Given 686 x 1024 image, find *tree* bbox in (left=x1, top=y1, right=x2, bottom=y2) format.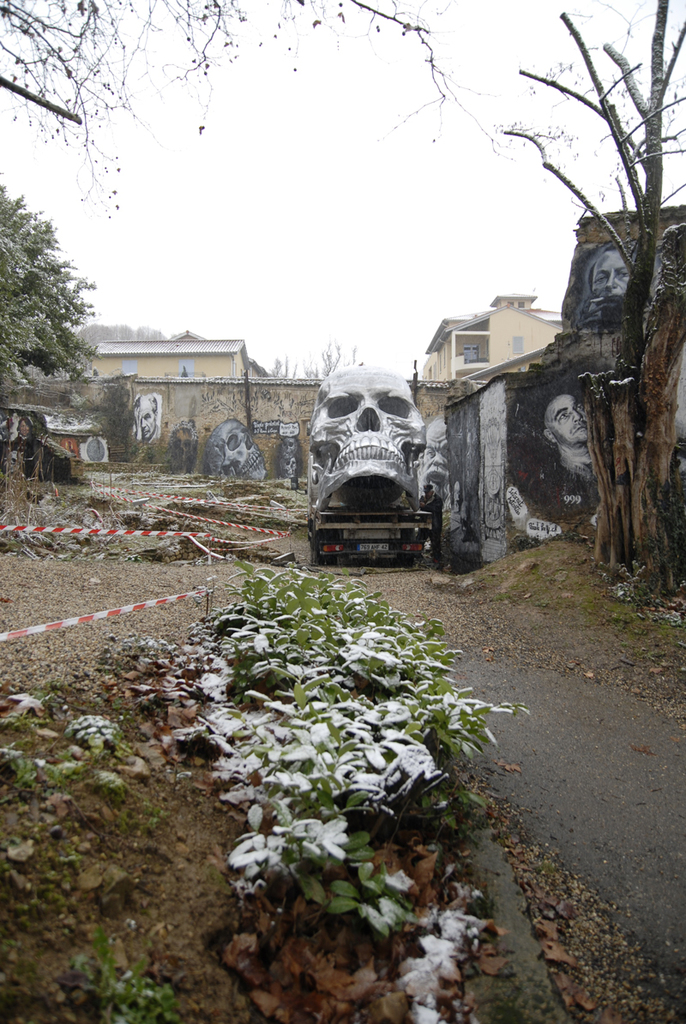
(left=0, top=0, right=515, bottom=223).
